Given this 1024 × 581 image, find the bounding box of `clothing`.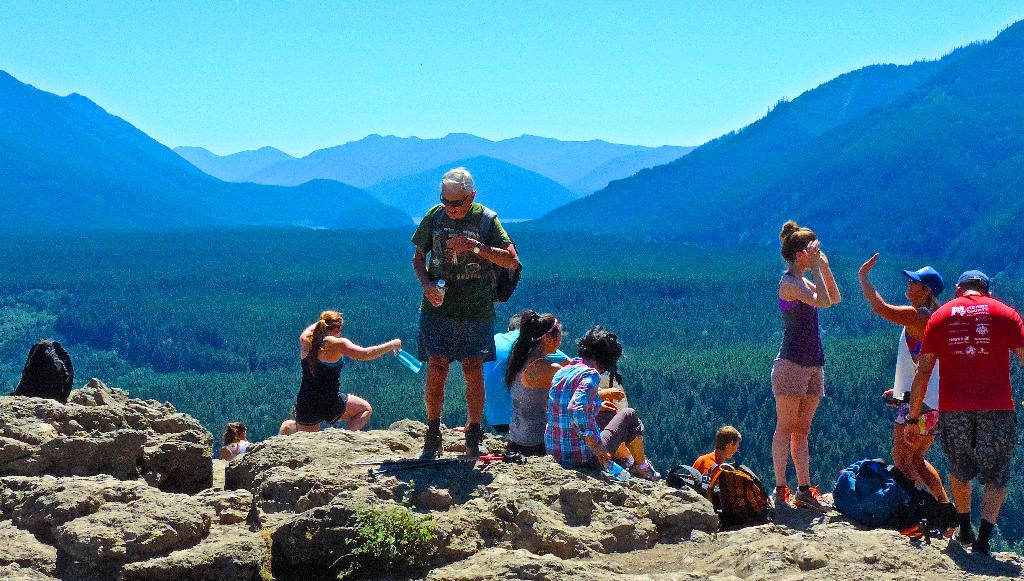
[x1=481, y1=322, x2=575, y2=432].
